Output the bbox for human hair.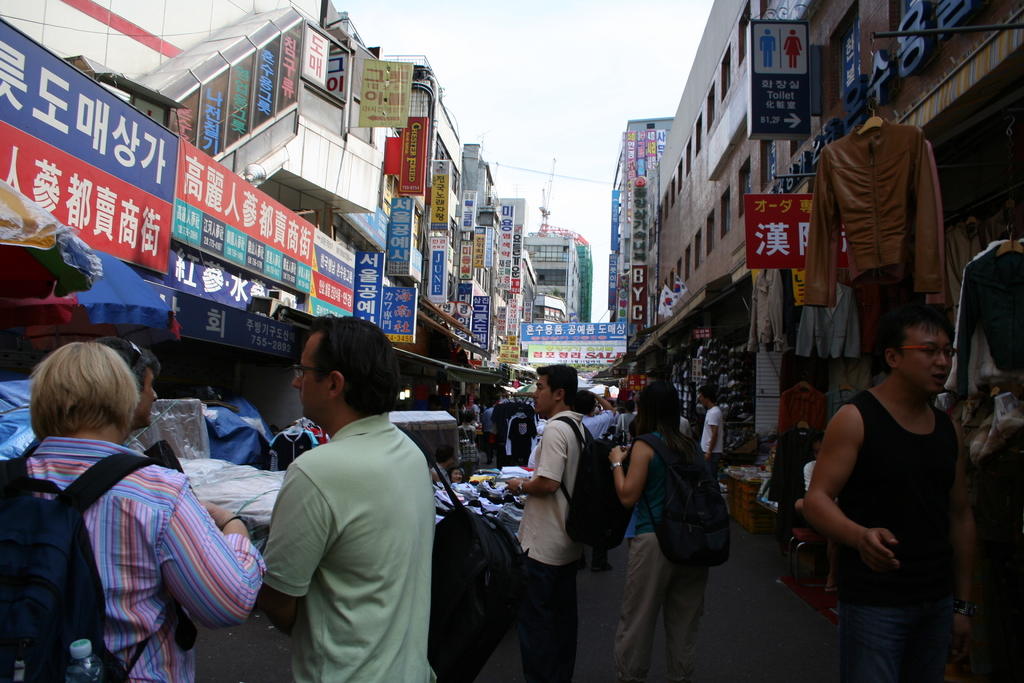
870, 303, 961, 377.
